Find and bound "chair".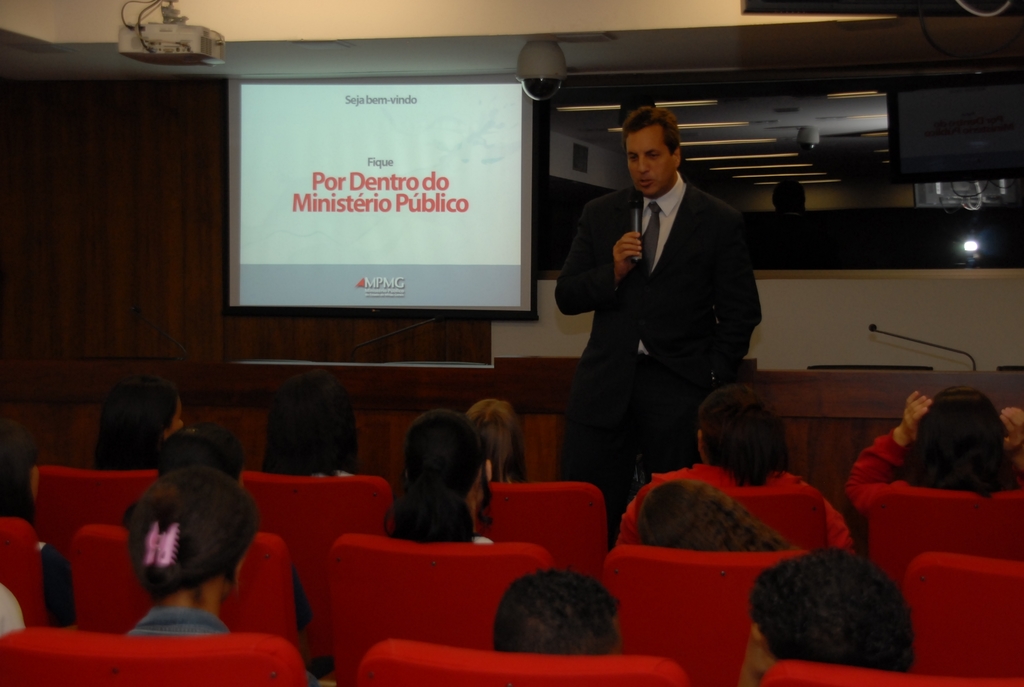
Bound: [26, 471, 168, 580].
